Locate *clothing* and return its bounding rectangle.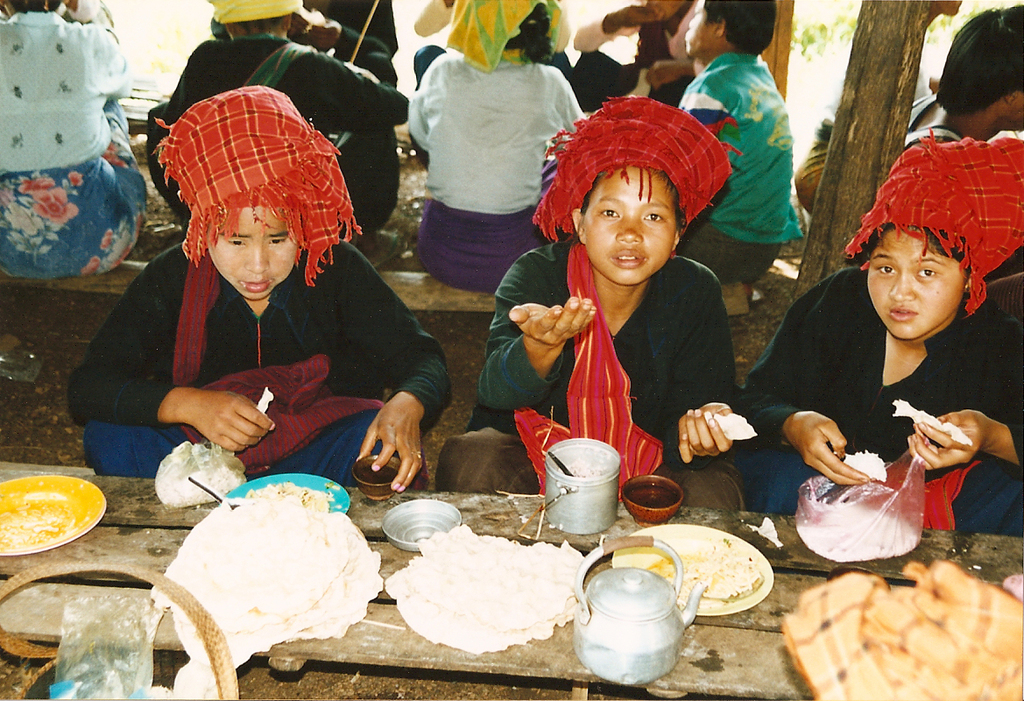
Rect(572, 0, 731, 97).
